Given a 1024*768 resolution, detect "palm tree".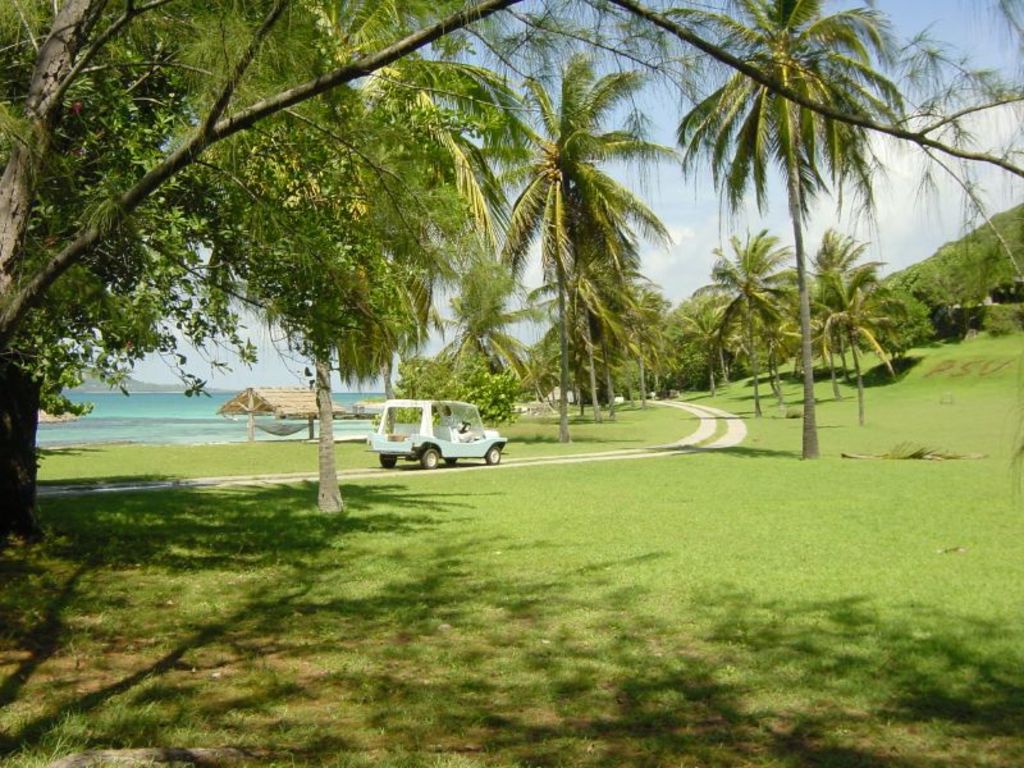
bbox=(803, 275, 905, 428).
